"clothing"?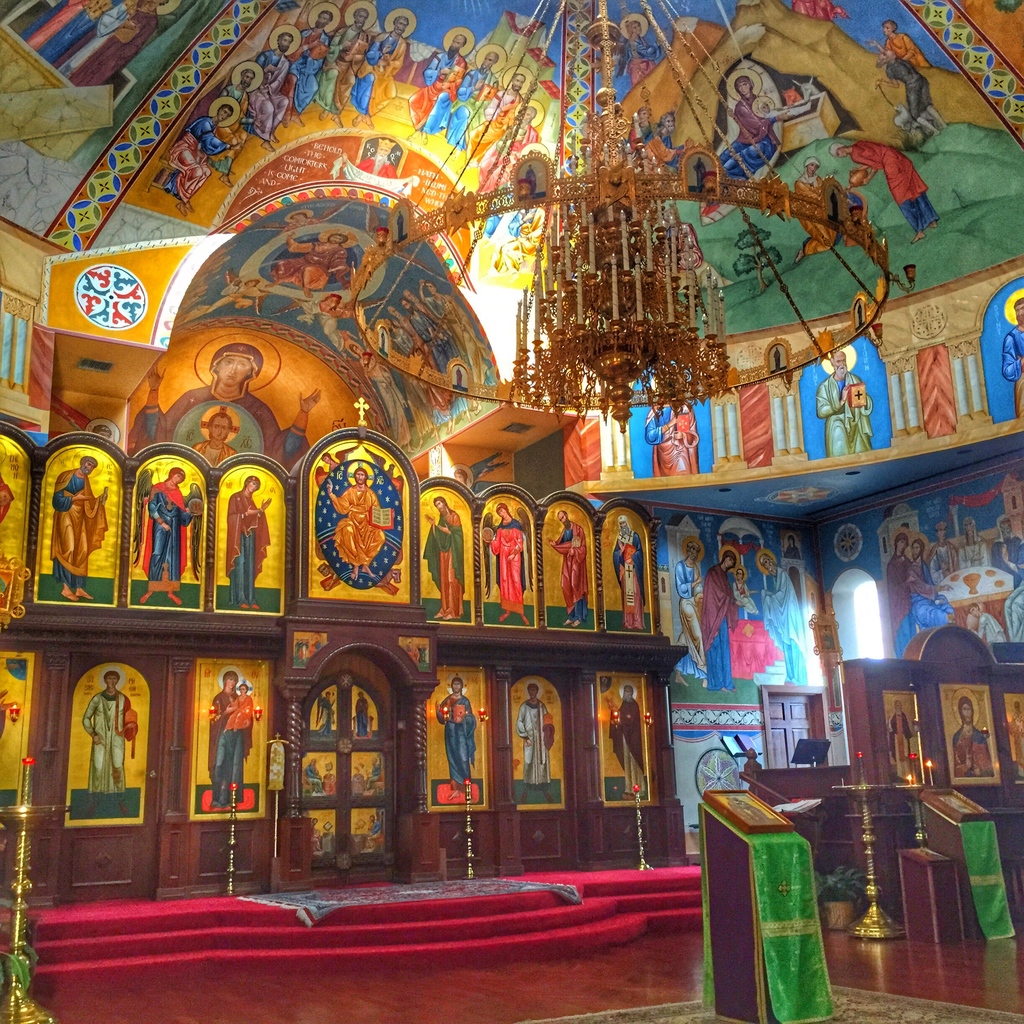
{"x1": 629, "y1": 38, "x2": 662, "y2": 83}
